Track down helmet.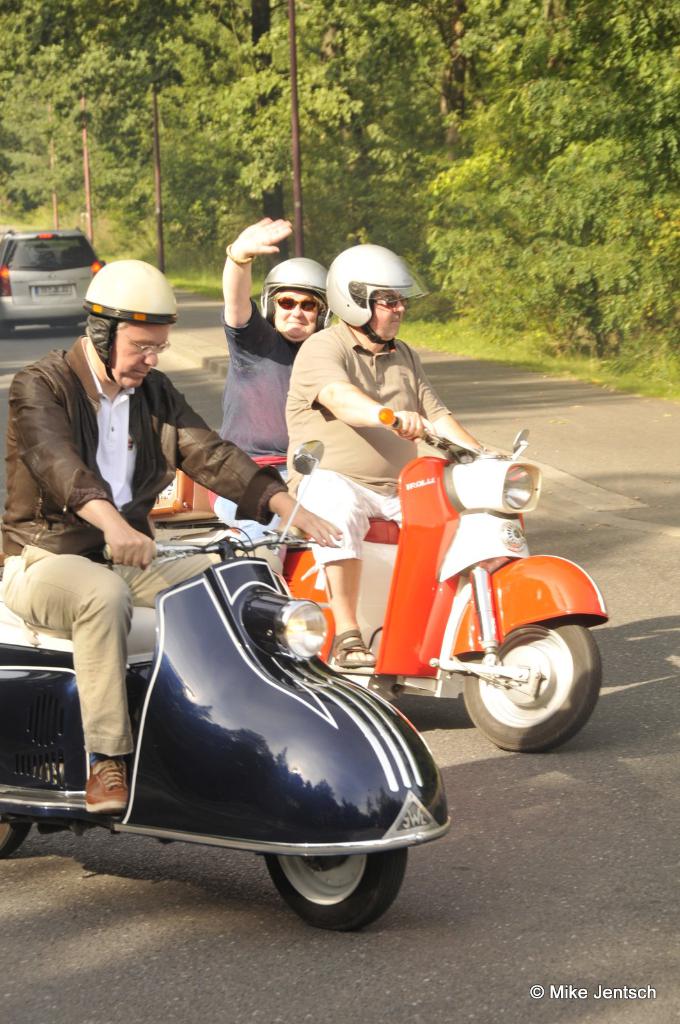
Tracked to <bbox>326, 243, 422, 349</bbox>.
